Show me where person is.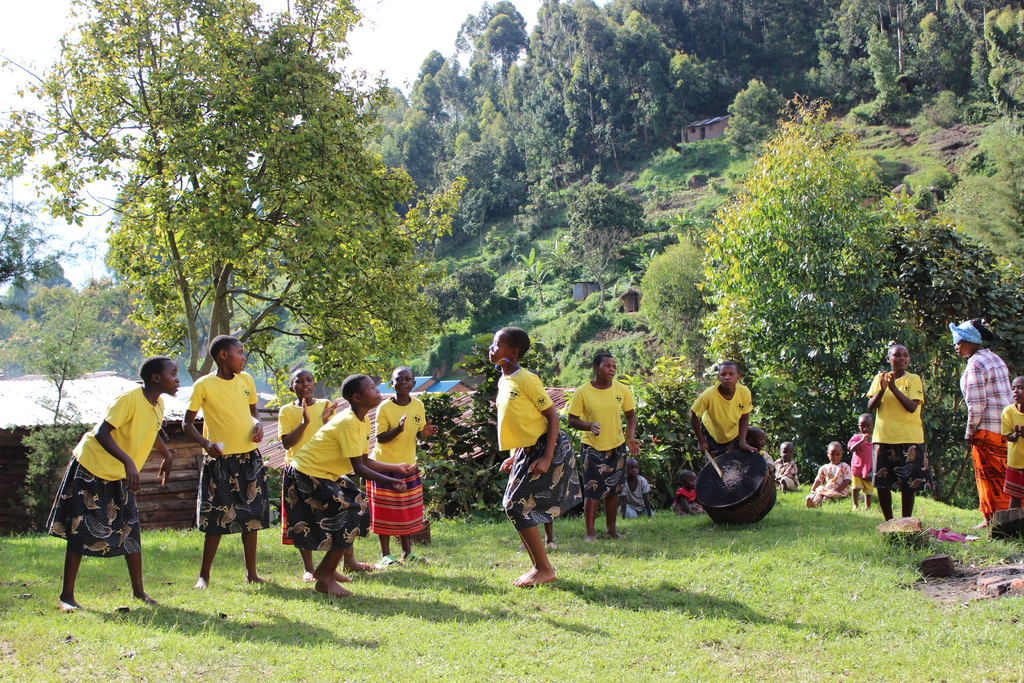
person is at BBox(46, 352, 181, 613).
